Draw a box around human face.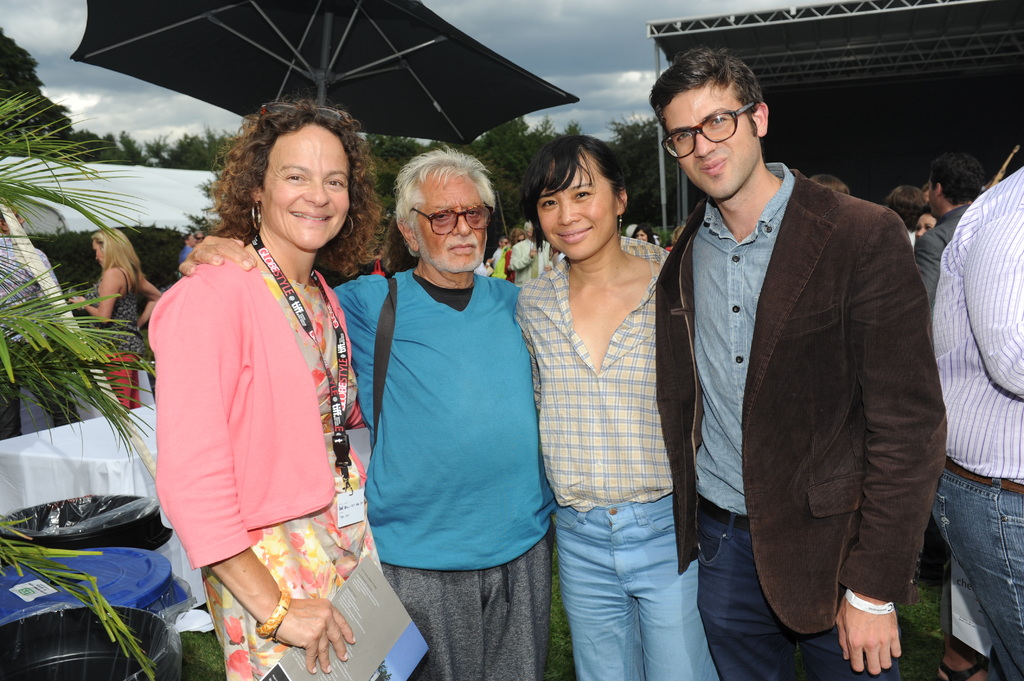
bbox=[538, 152, 620, 264].
